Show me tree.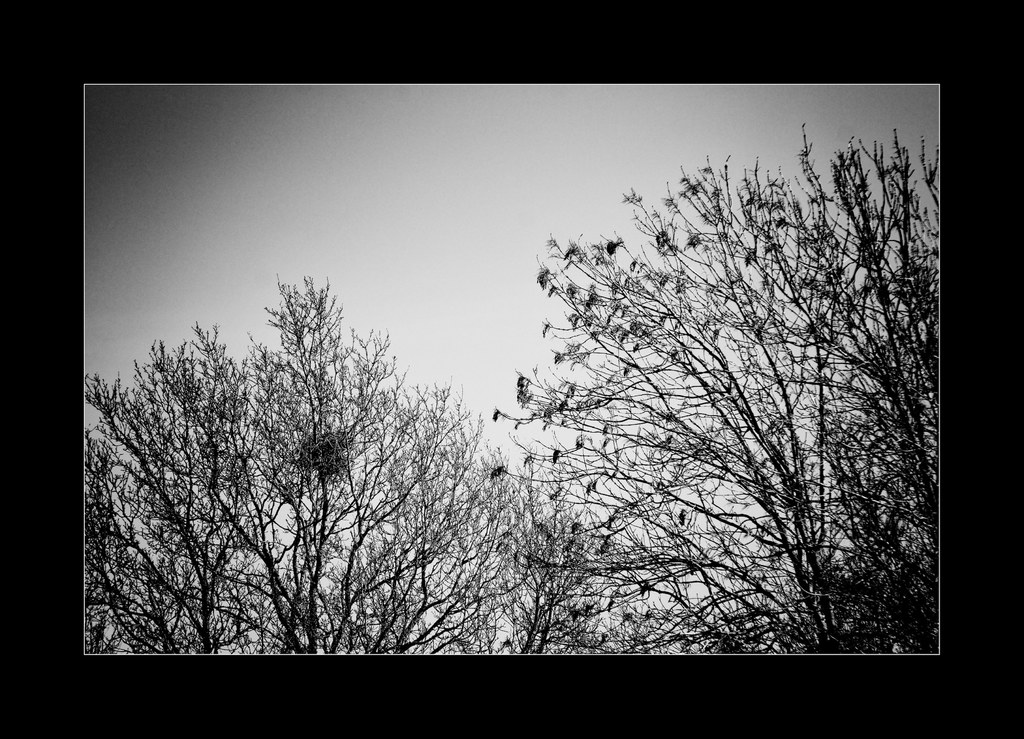
tree is here: {"left": 84, "top": 264, "right": 618, "bottom": 658}.
